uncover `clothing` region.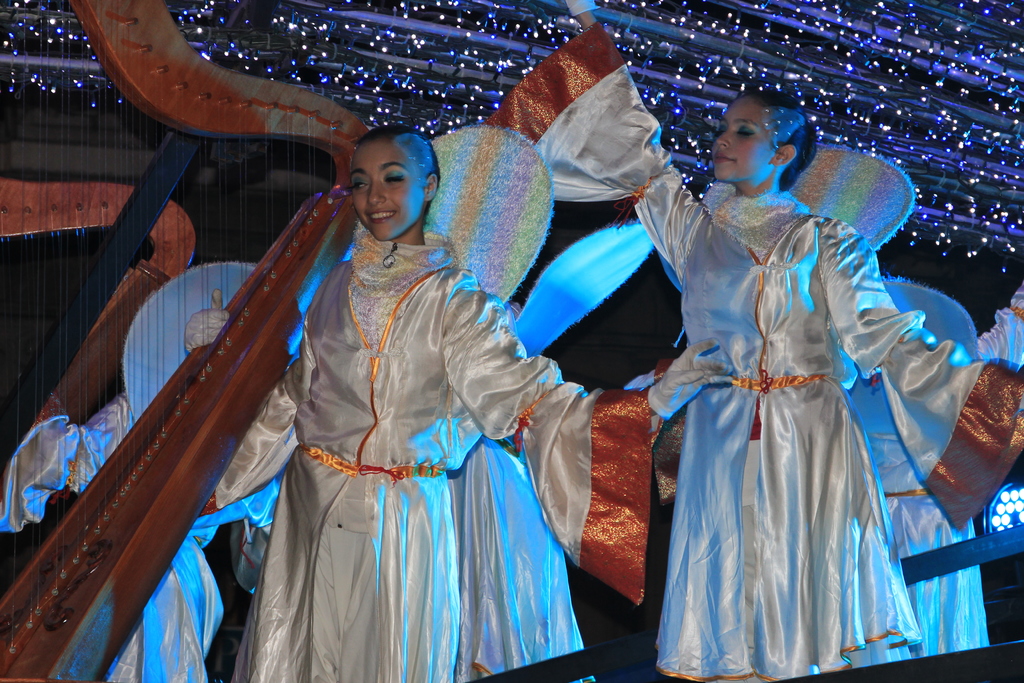
Uncovered: locate(6, 384, 291, 682).
